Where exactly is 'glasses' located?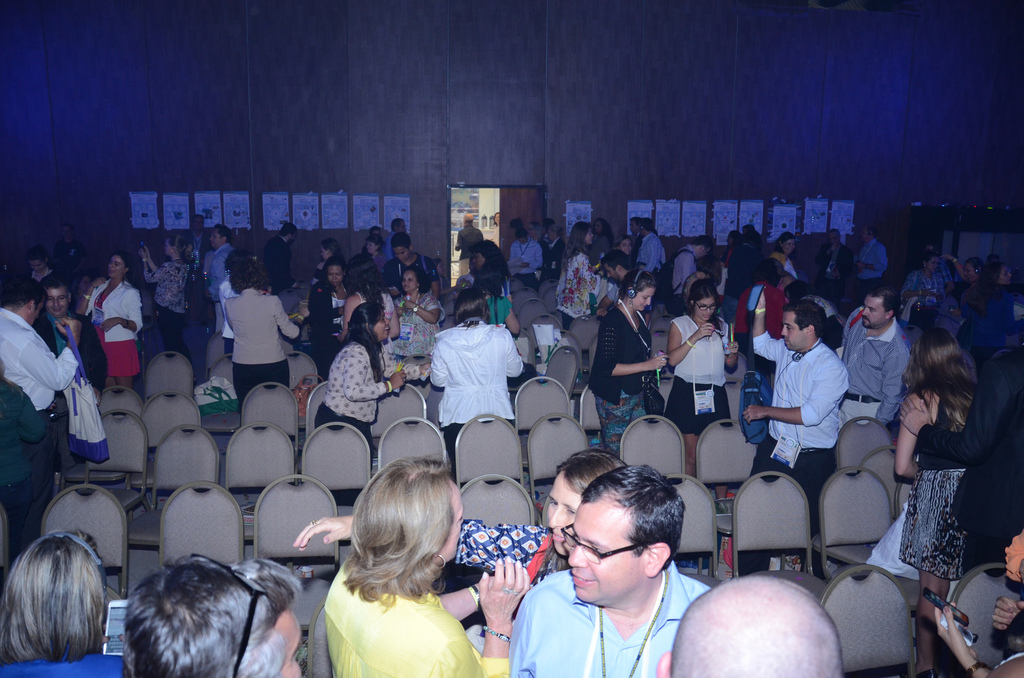
Its bounding box is [x1=687, y1=302, x2=713, y2=319].
